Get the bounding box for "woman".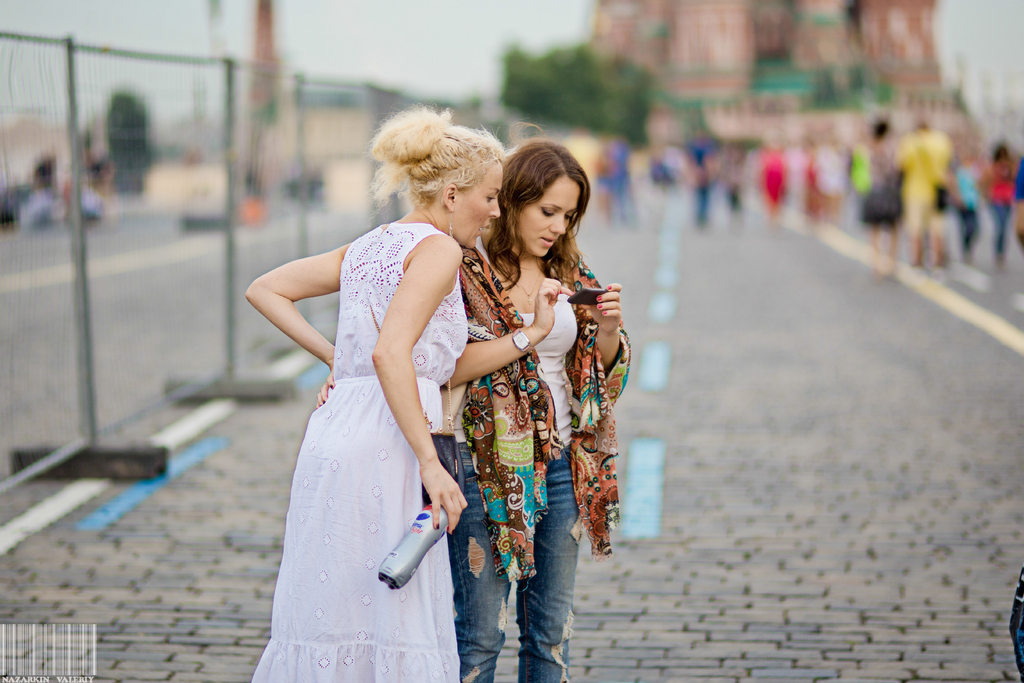
bbox=[441, 118, 633, 682].
